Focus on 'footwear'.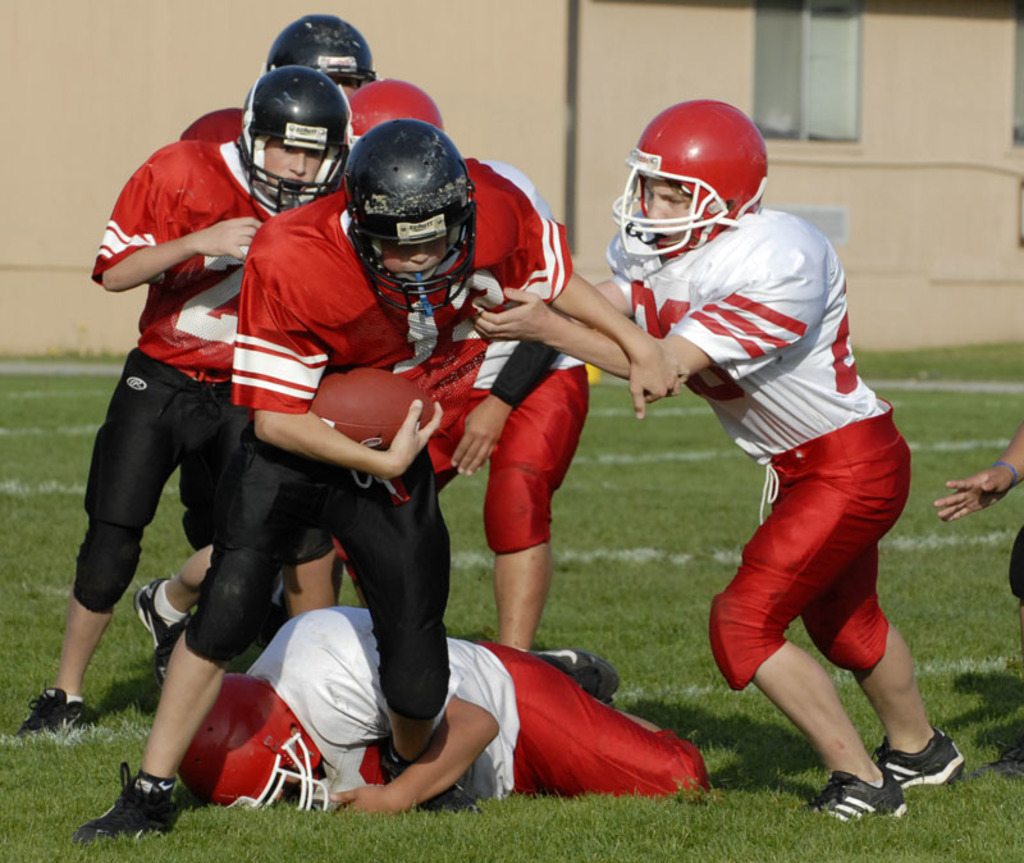
Focused at <box>872,731,969,793</box>.
